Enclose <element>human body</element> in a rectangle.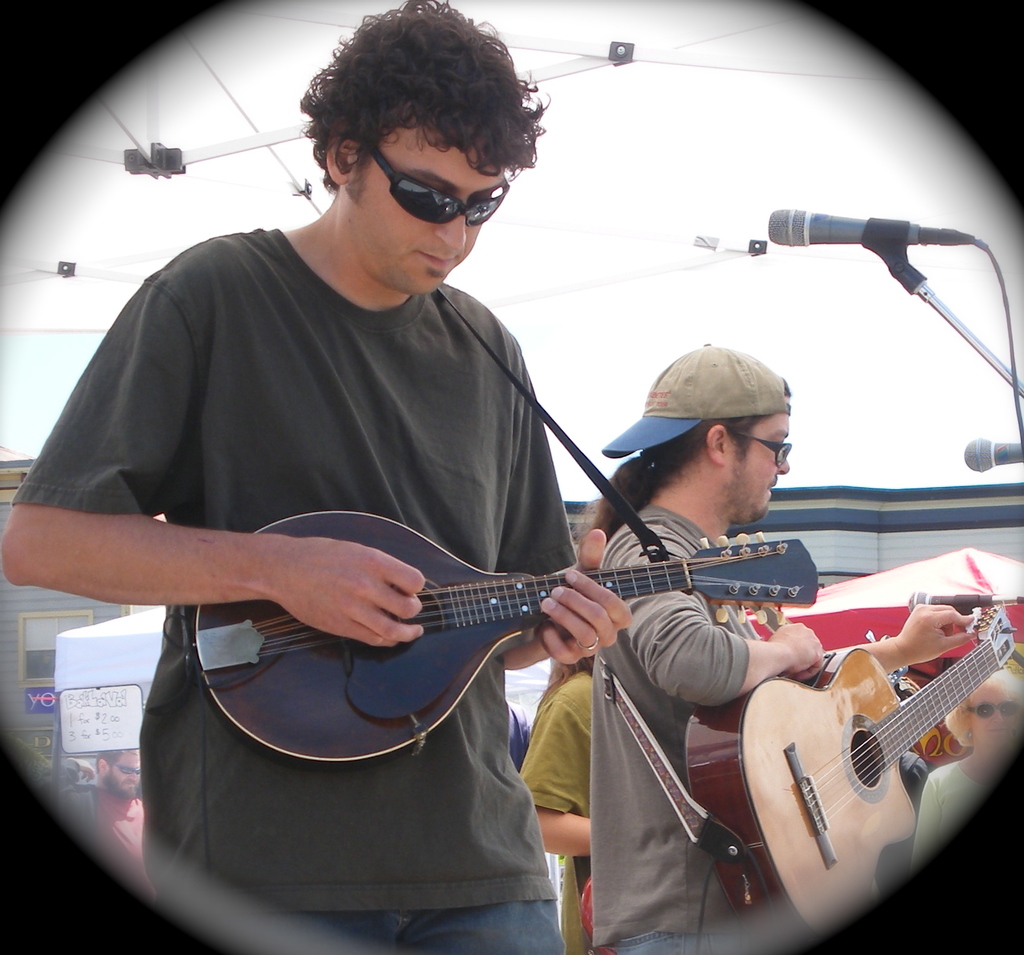
592,347,976,951.
